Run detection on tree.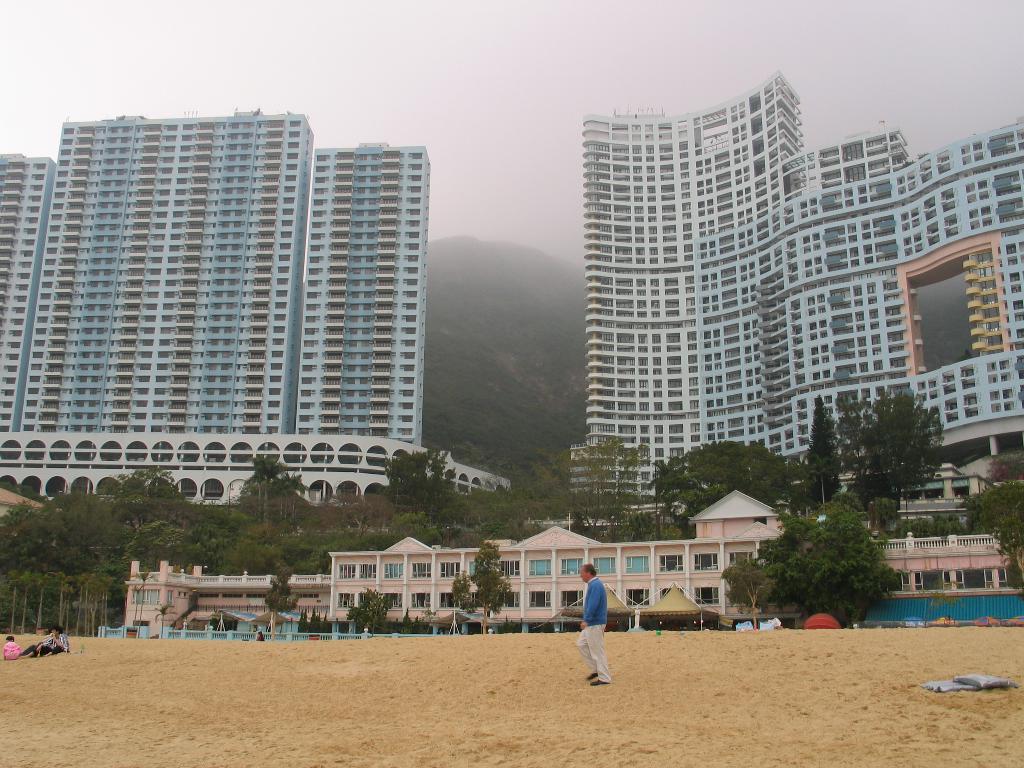
Result: select_region(237, 451, 308, 548).
